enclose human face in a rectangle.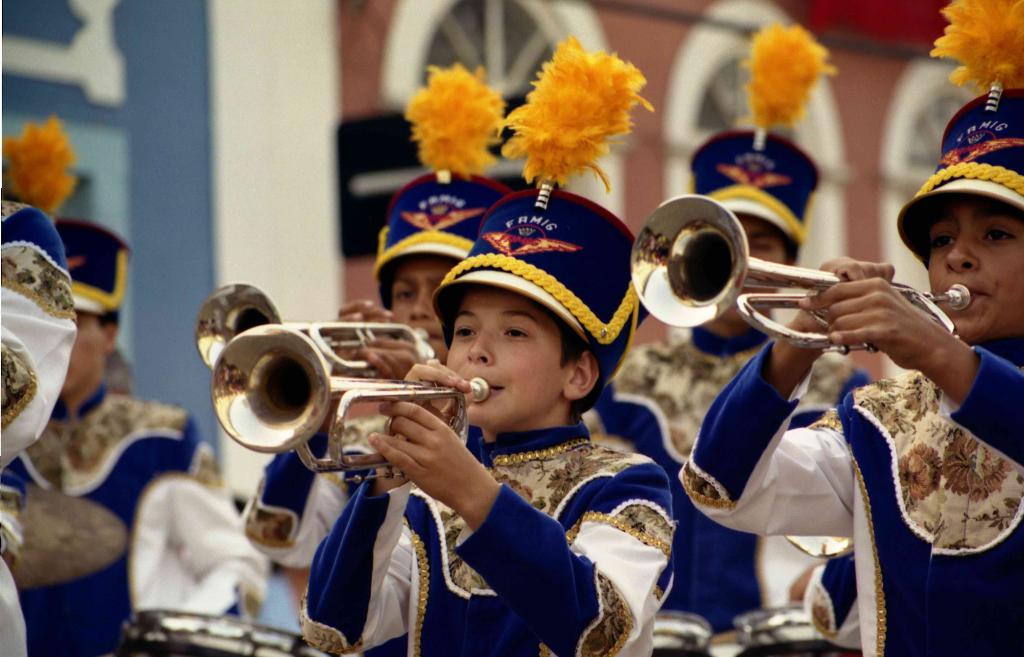
[left=927, top=206, right=1023, bottom=339].
